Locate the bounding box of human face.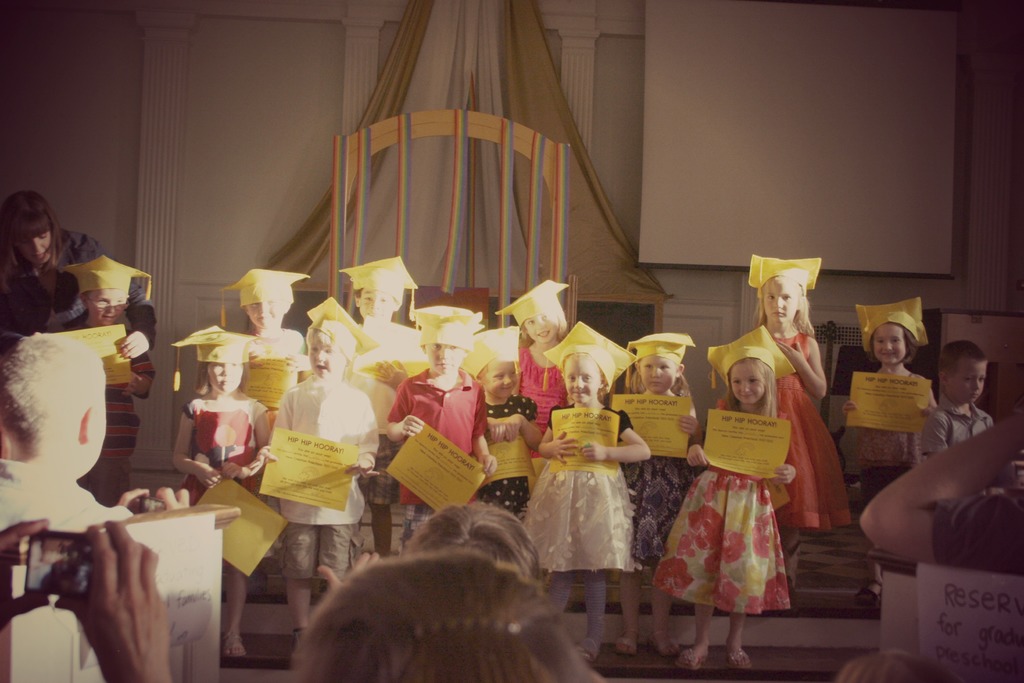
Bounding box: [x1=205, y1=358, x2=237, y2=395].
